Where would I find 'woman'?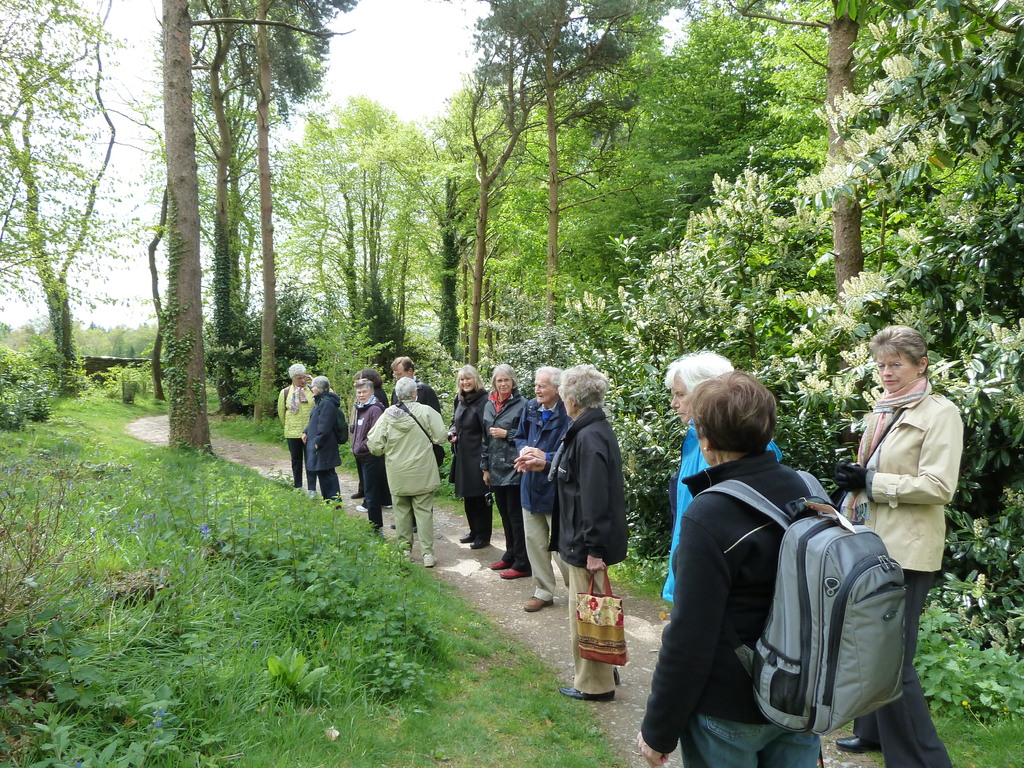
At detection(299, 378, 347, 509).
